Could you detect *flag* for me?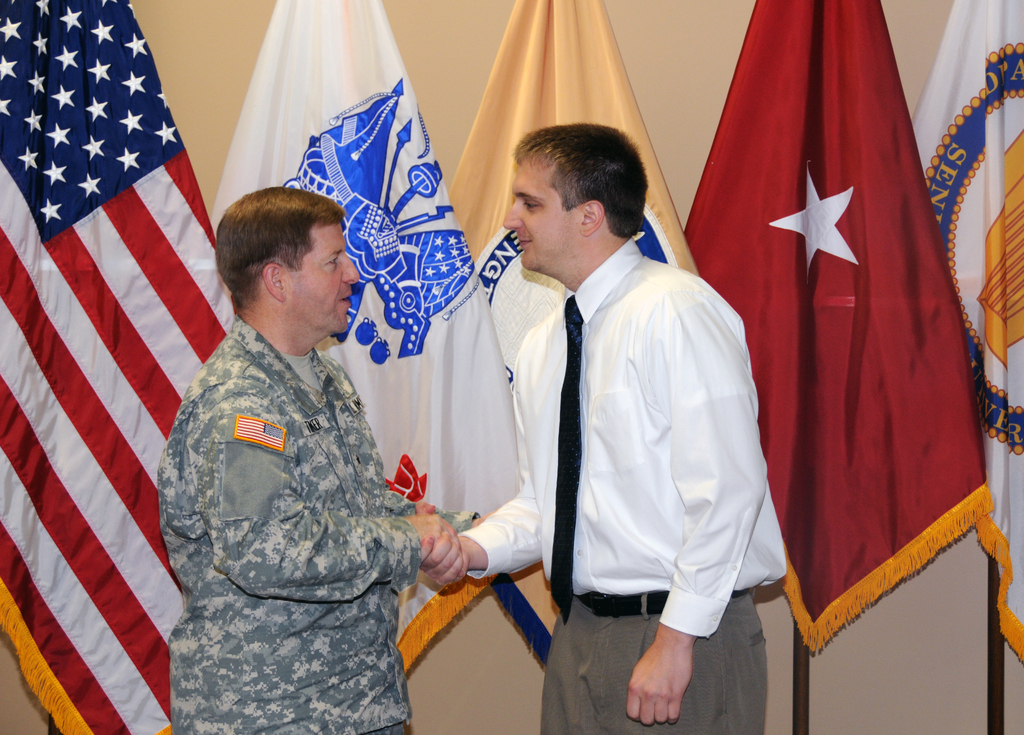
Detection result: Rect(435, 0, 721, 683).
